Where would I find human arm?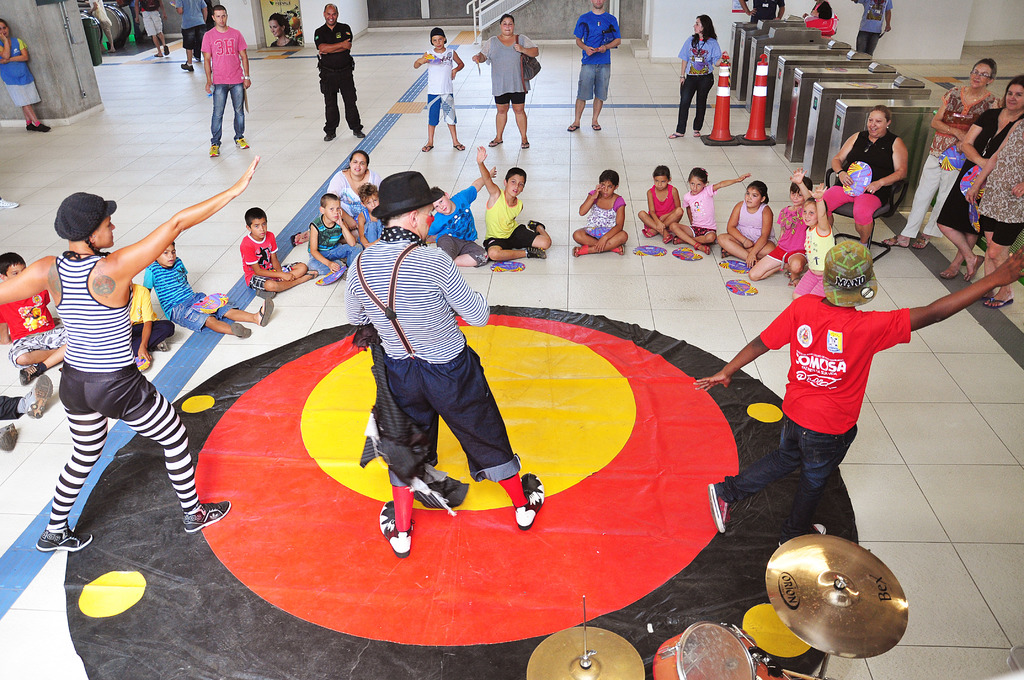
At x1=110 y1=155 x2=262 y2=279.
